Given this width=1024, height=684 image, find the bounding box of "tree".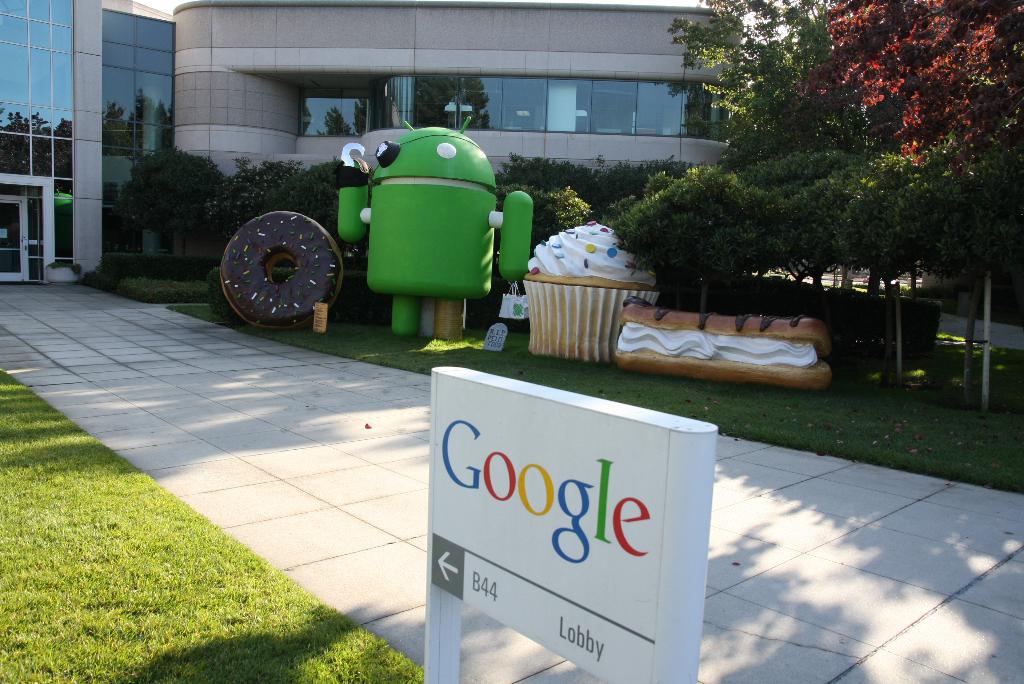
(260,158,371,257).
